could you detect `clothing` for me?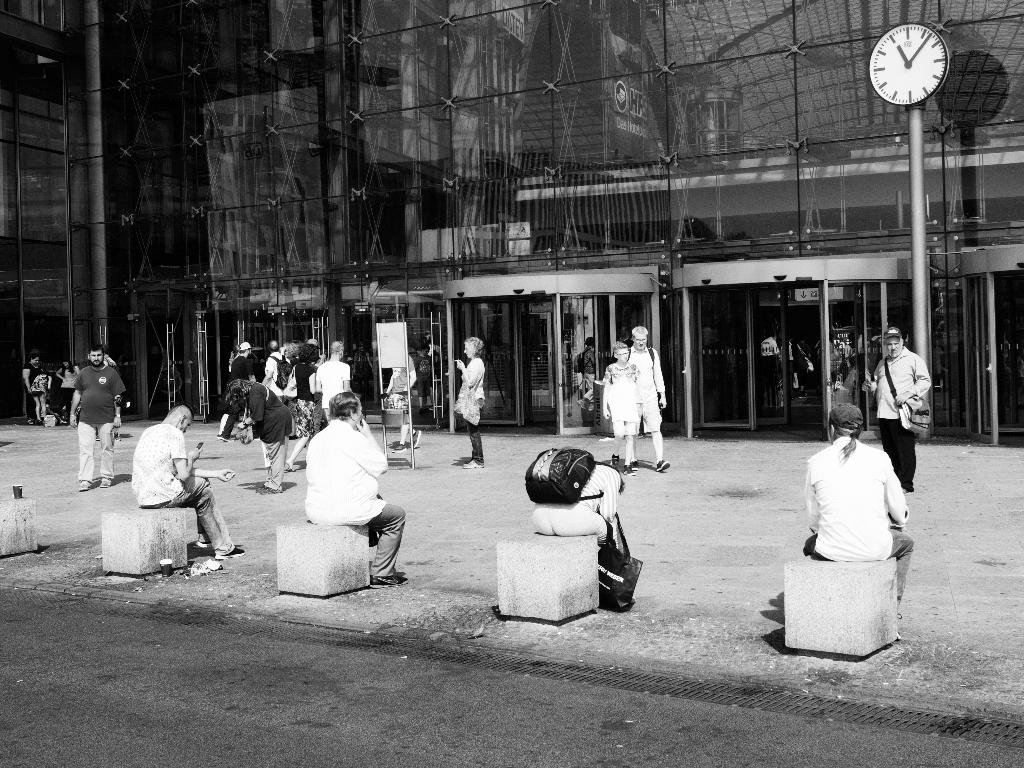
Detection result: <box>22,363,47,416</box>.
